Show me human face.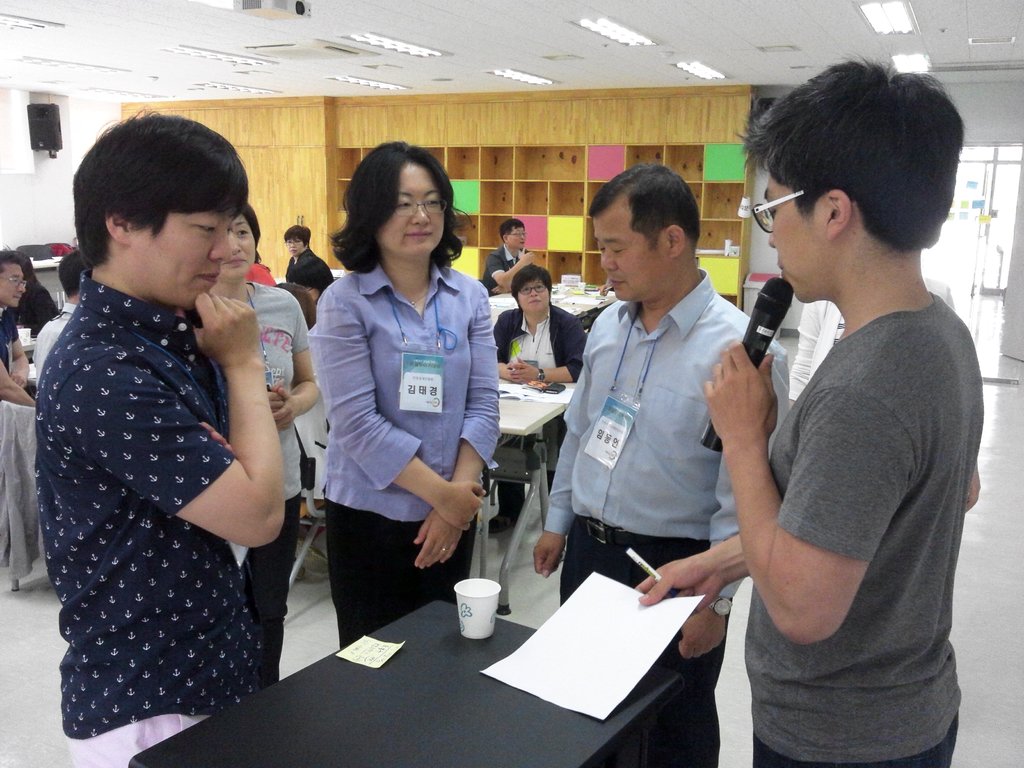
human face is here: l=509, t=221, r=525, b=250.
